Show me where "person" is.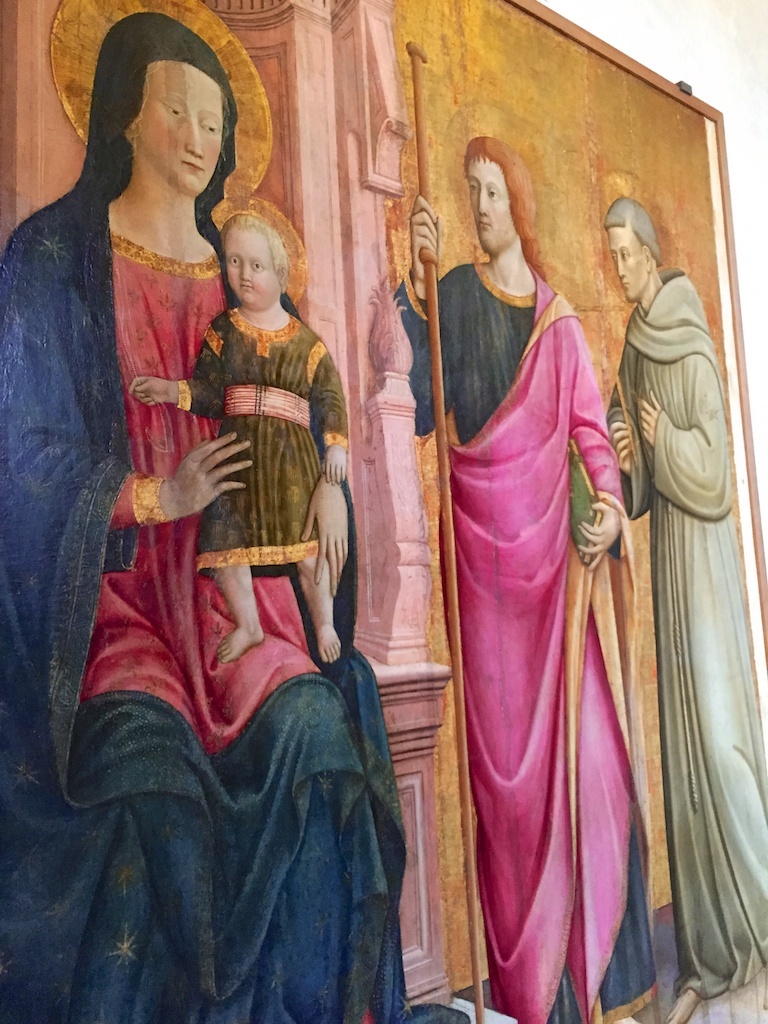
"person" is at Rect(0, 15, 479, 1023).
